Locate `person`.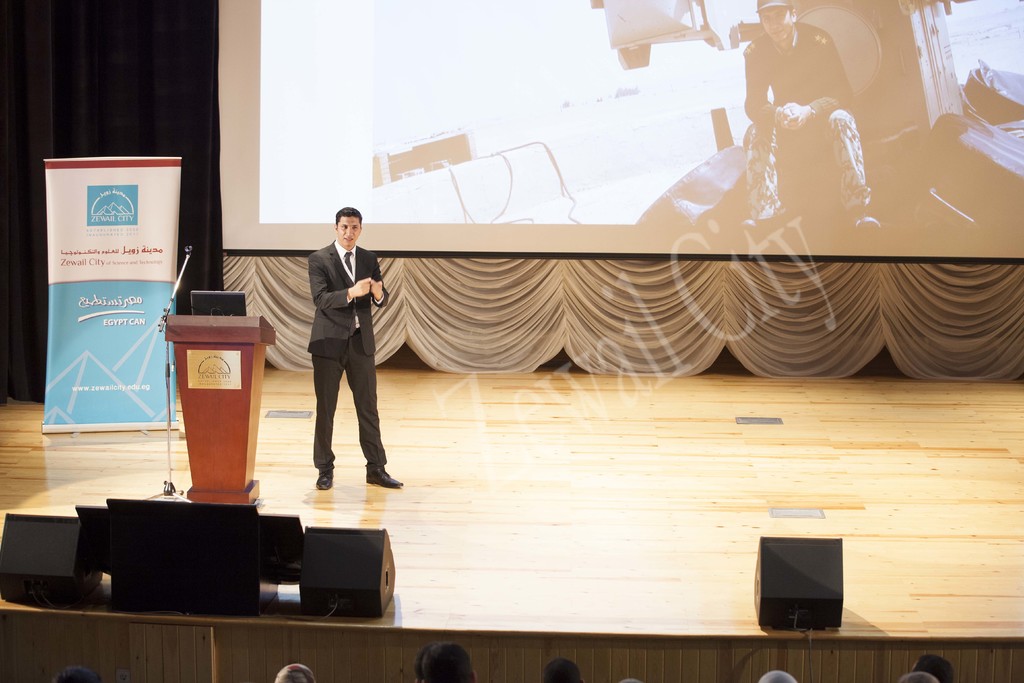
Bounding box: [759,670,797,682].
